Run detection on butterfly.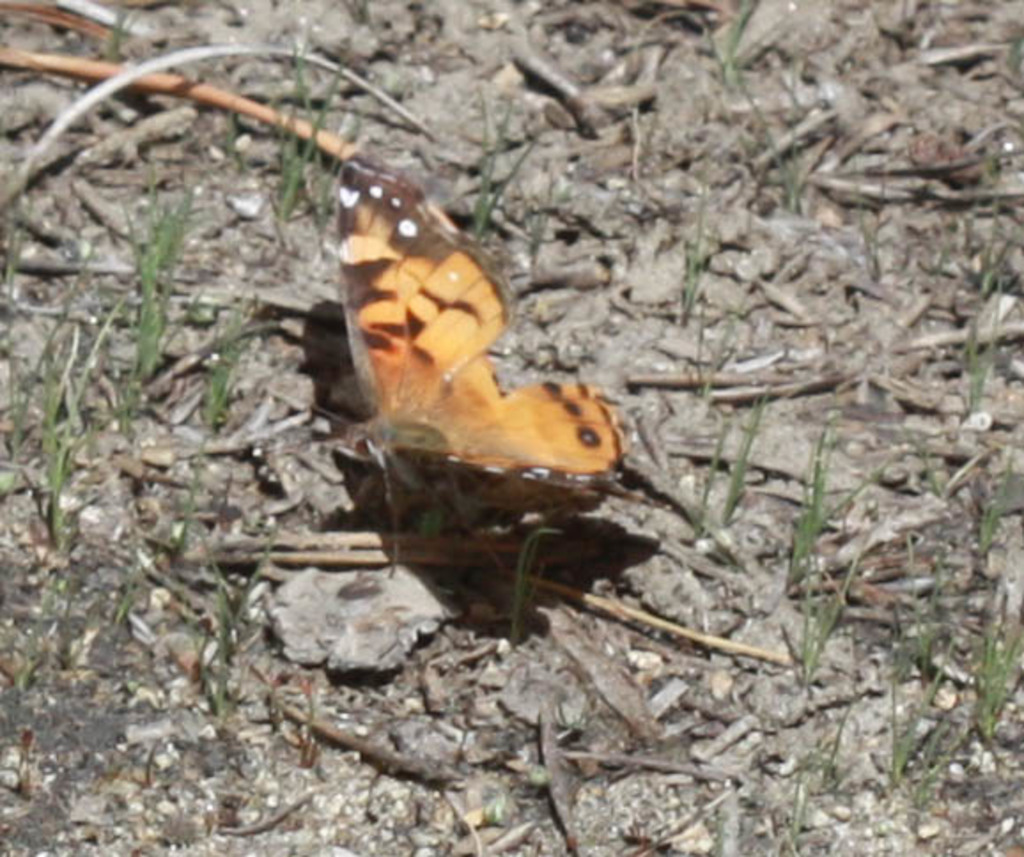
Result: 330:127:625:581.
